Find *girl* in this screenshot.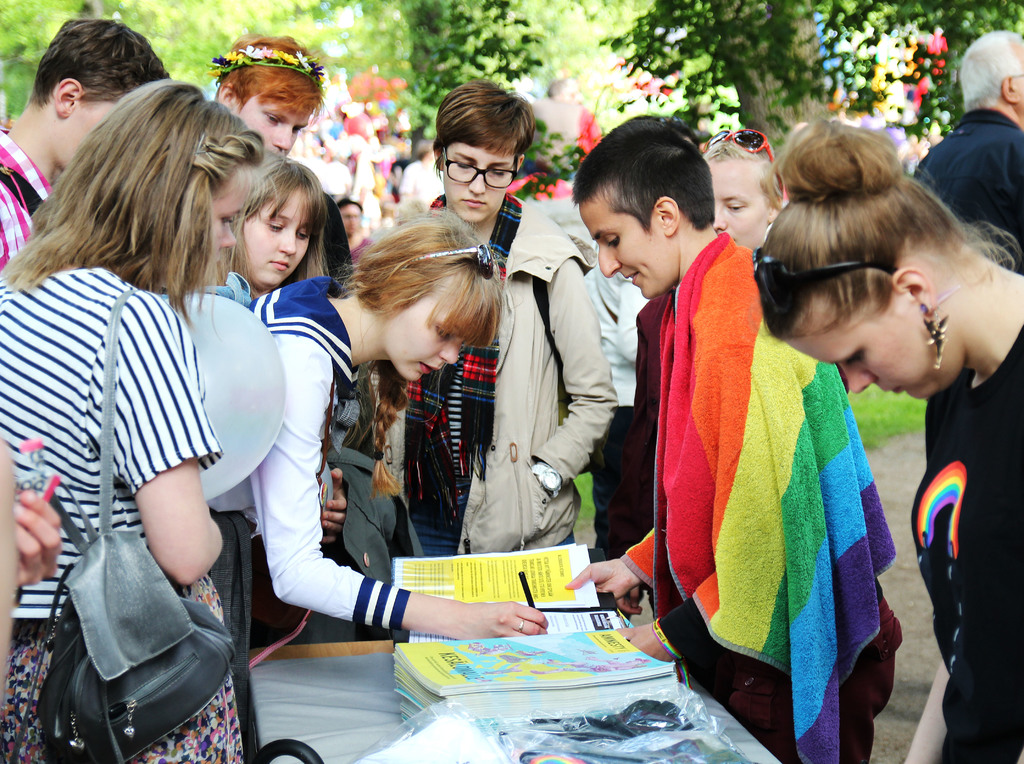
The bounding box for *girl* is detection(213, 145, 337, 309).
